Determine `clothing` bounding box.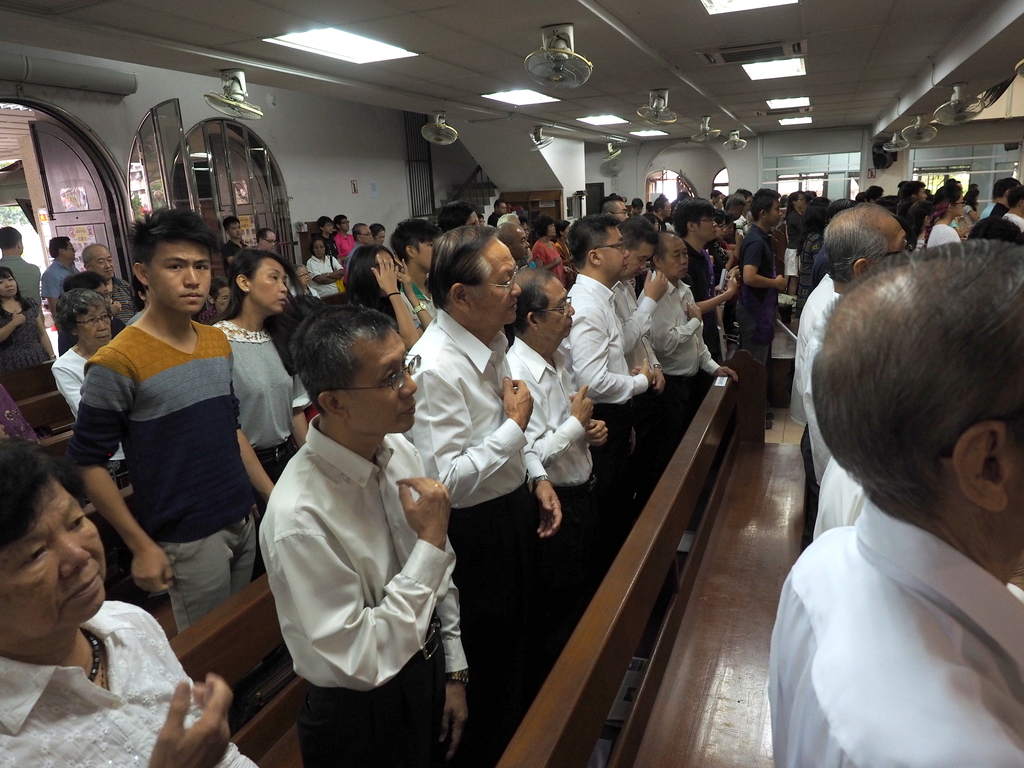
Determined: l=241, t=380, r=458, b=742.
